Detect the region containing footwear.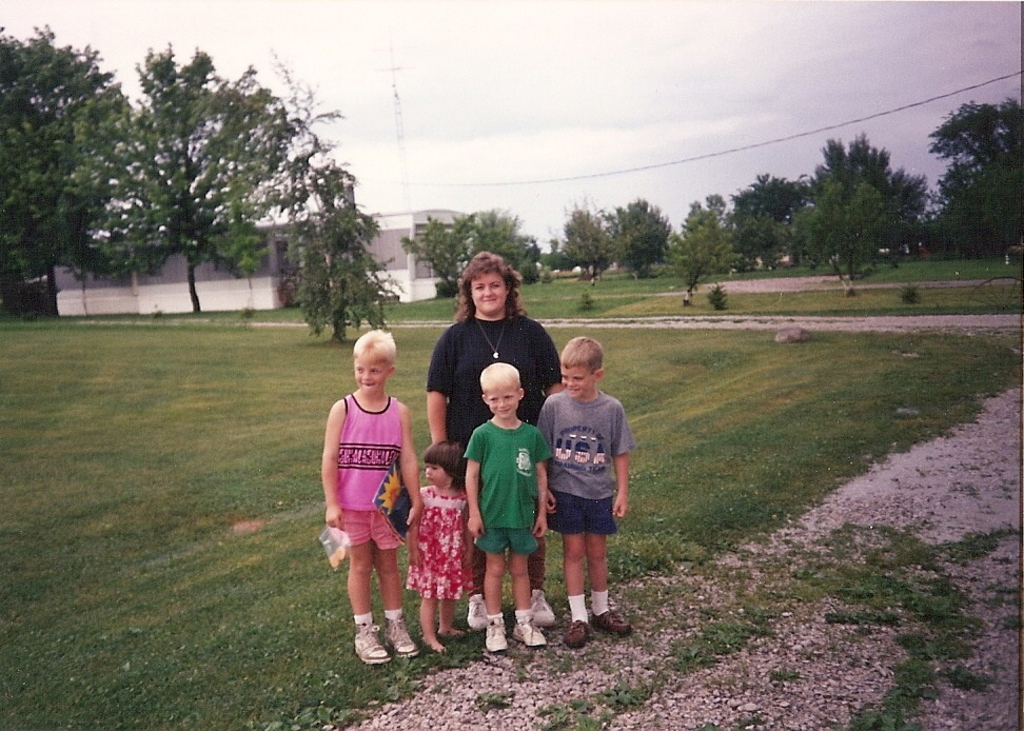
<bbox>509, 613, 547, 651</bbox>.
